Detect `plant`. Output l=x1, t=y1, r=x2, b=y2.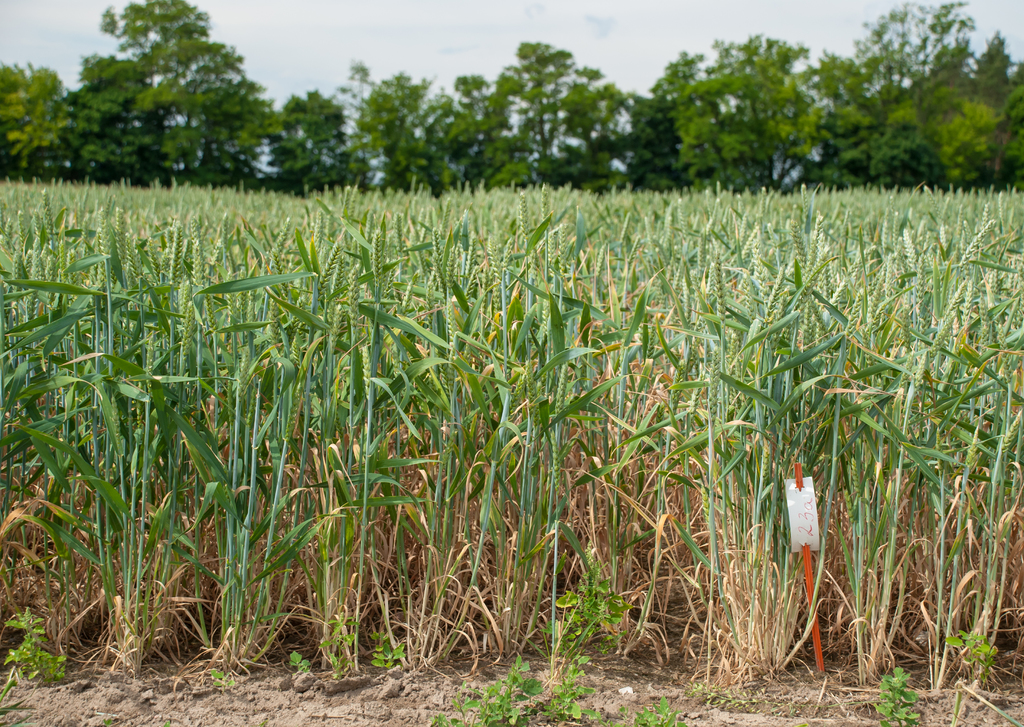
l=428, t=662, r=532, b=726.
